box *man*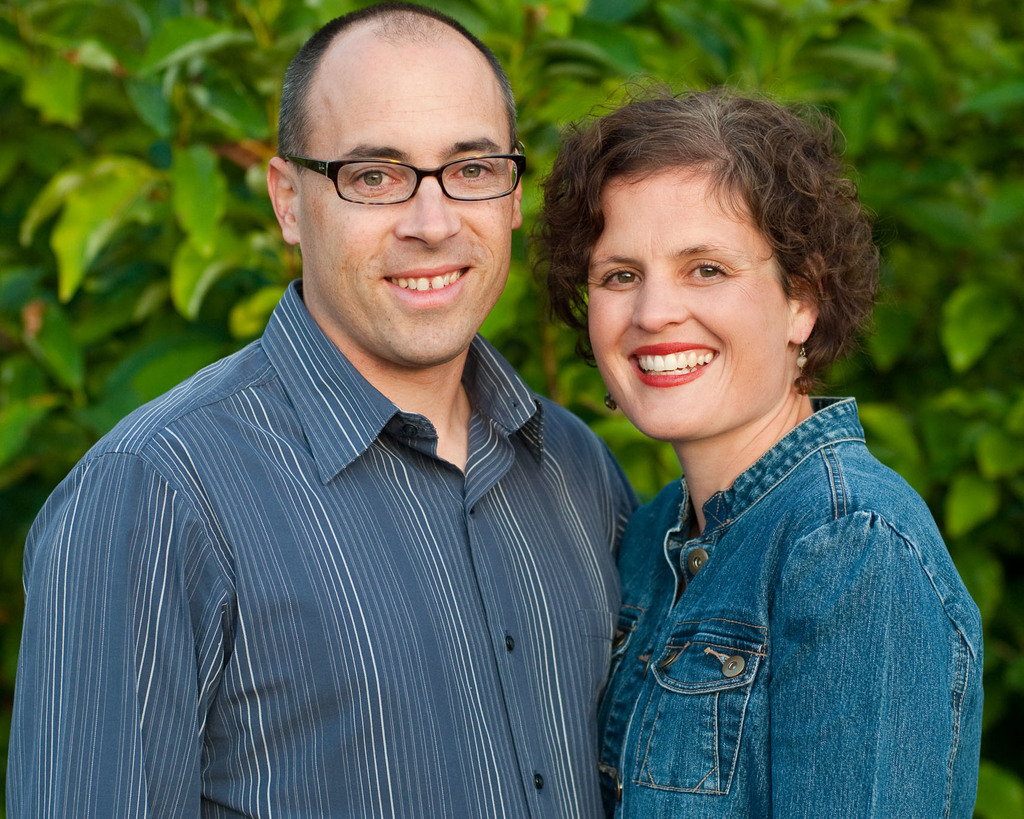
x1=0 y1=0 x2=635 y2=818
